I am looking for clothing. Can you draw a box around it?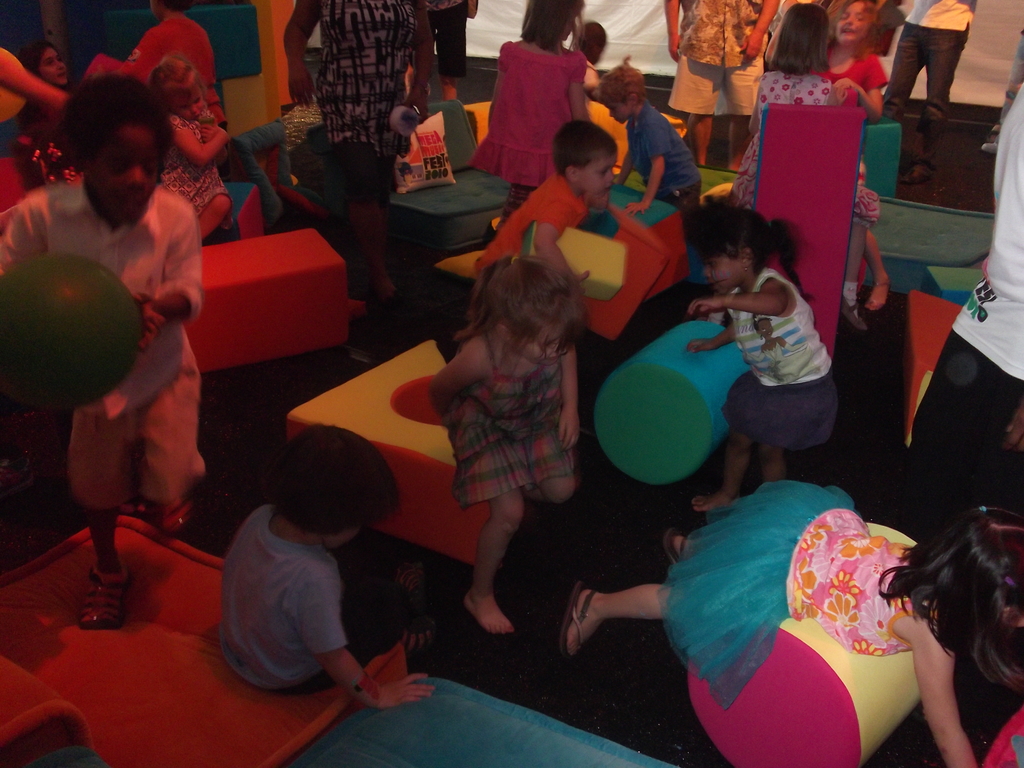
Sure, the bounding box is bbox=(819, 45, 888, 225).
